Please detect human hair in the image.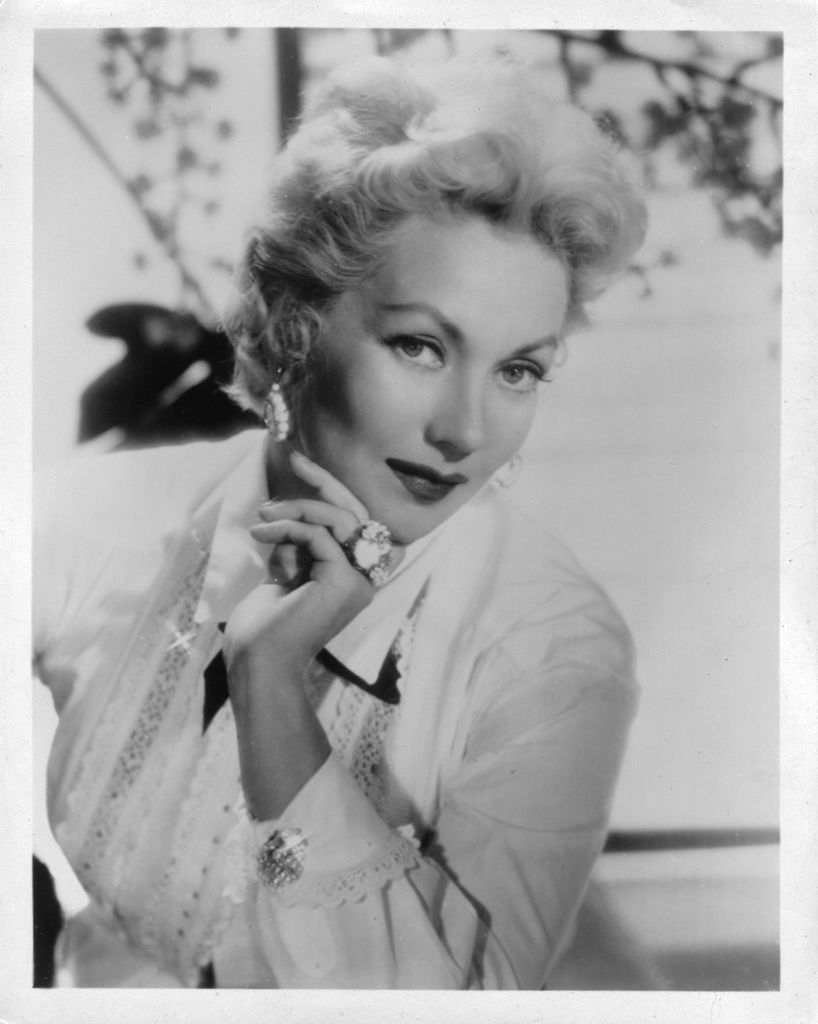
pyautogui.locateOnScreen(208, 53, 610, 487).
